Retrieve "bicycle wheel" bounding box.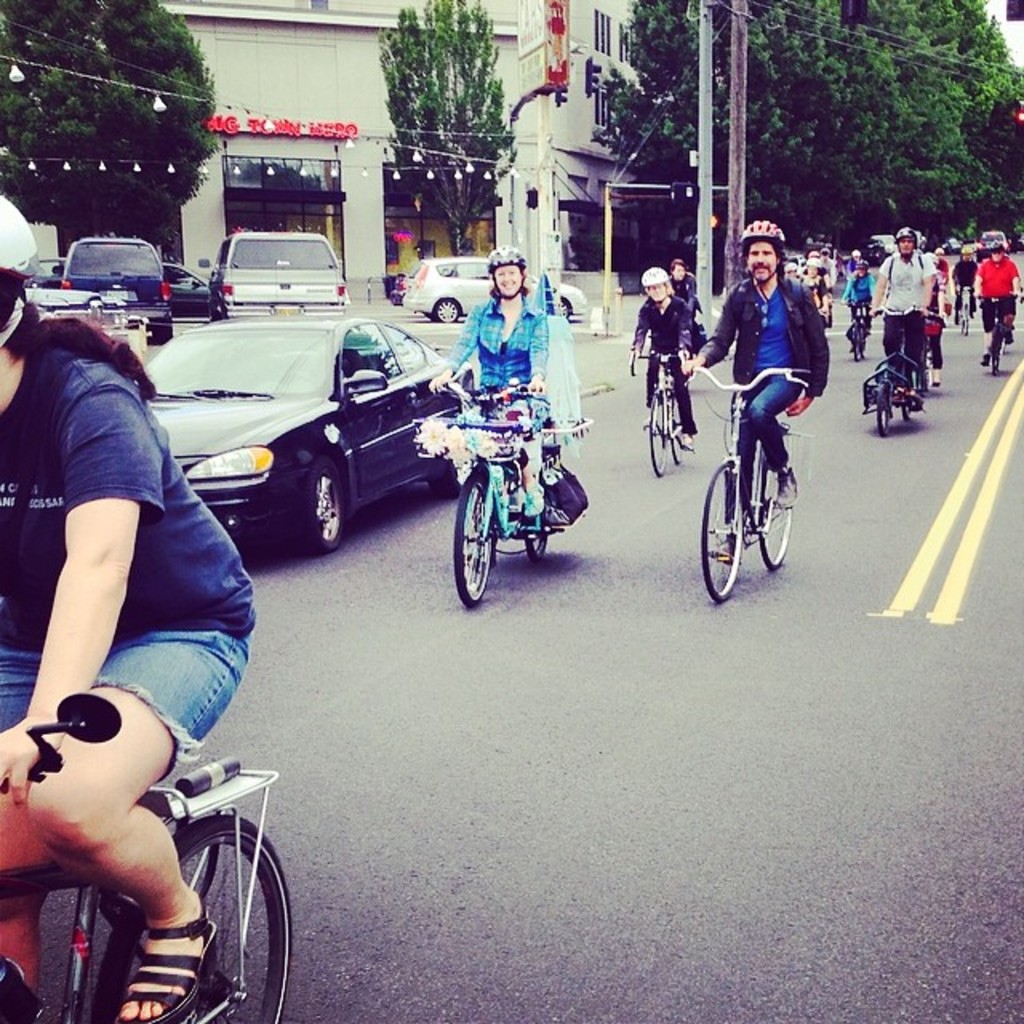
Bounding box: bbox=(877, 376, 888, 438).
